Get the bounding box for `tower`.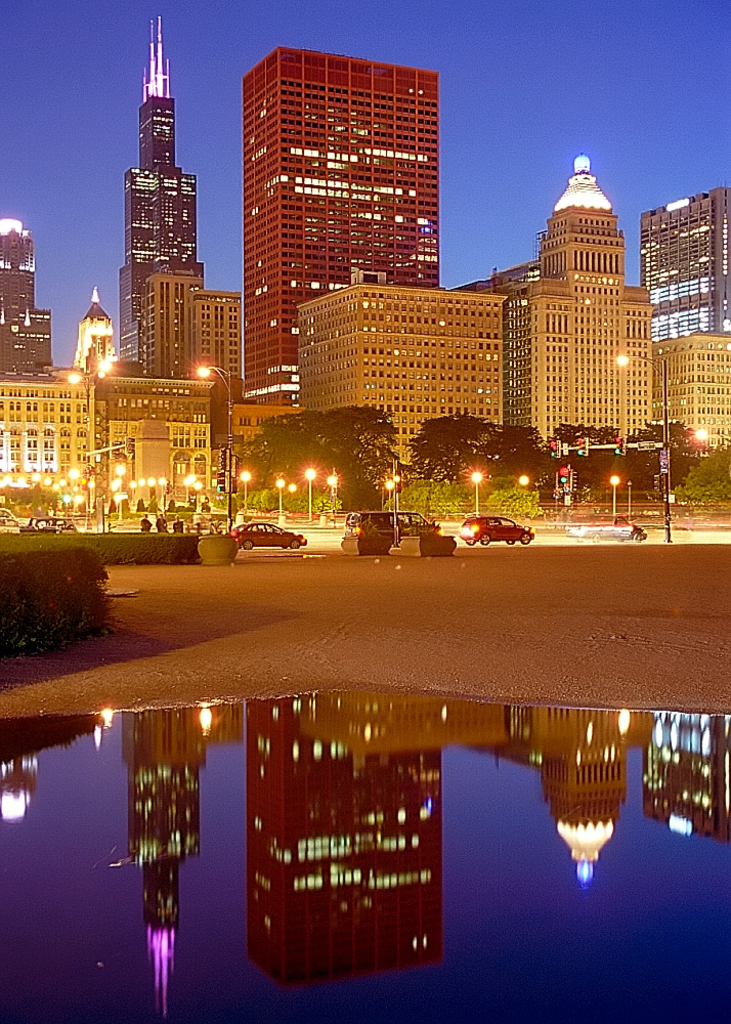
BBox(635, 190, 730, 335).
